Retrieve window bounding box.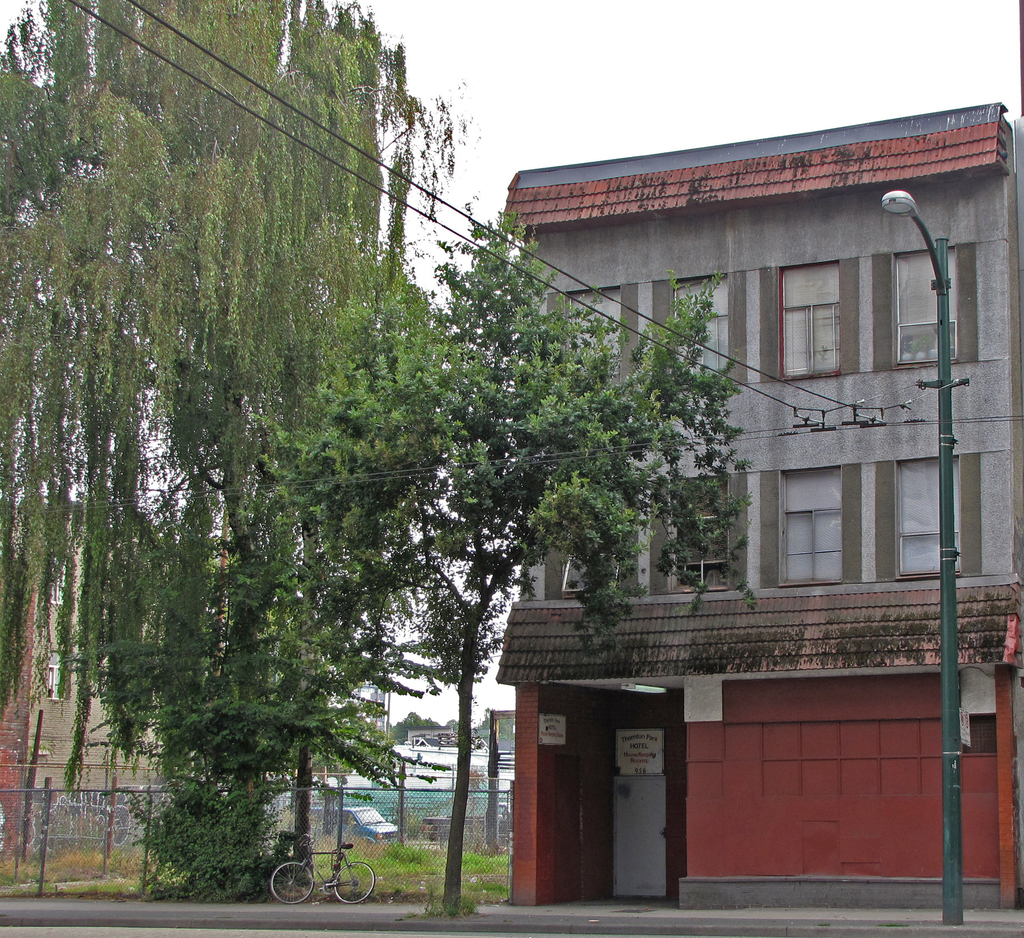
Bounding box: region(887, 253, 961, 364).
